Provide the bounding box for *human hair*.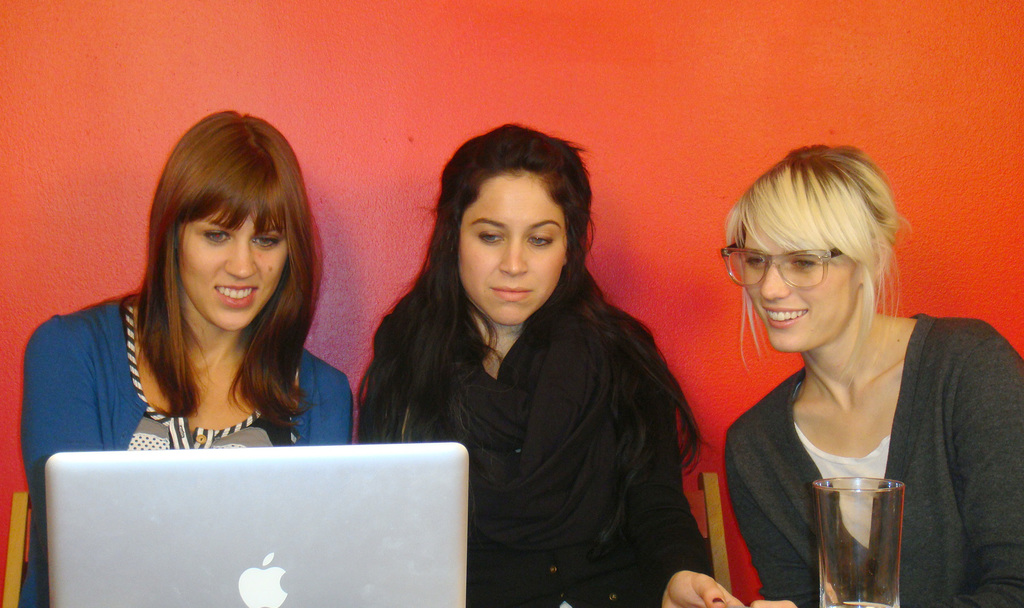
select_region(725, 143, 910, 365).
